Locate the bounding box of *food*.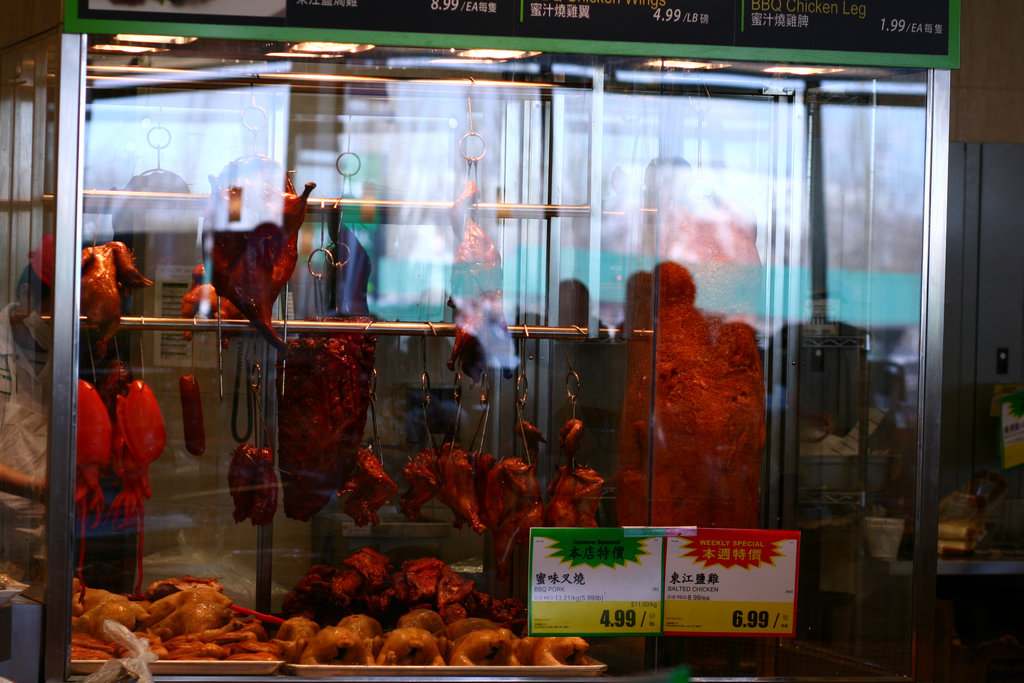
Bounding box: (434, 177, 510, 385).
